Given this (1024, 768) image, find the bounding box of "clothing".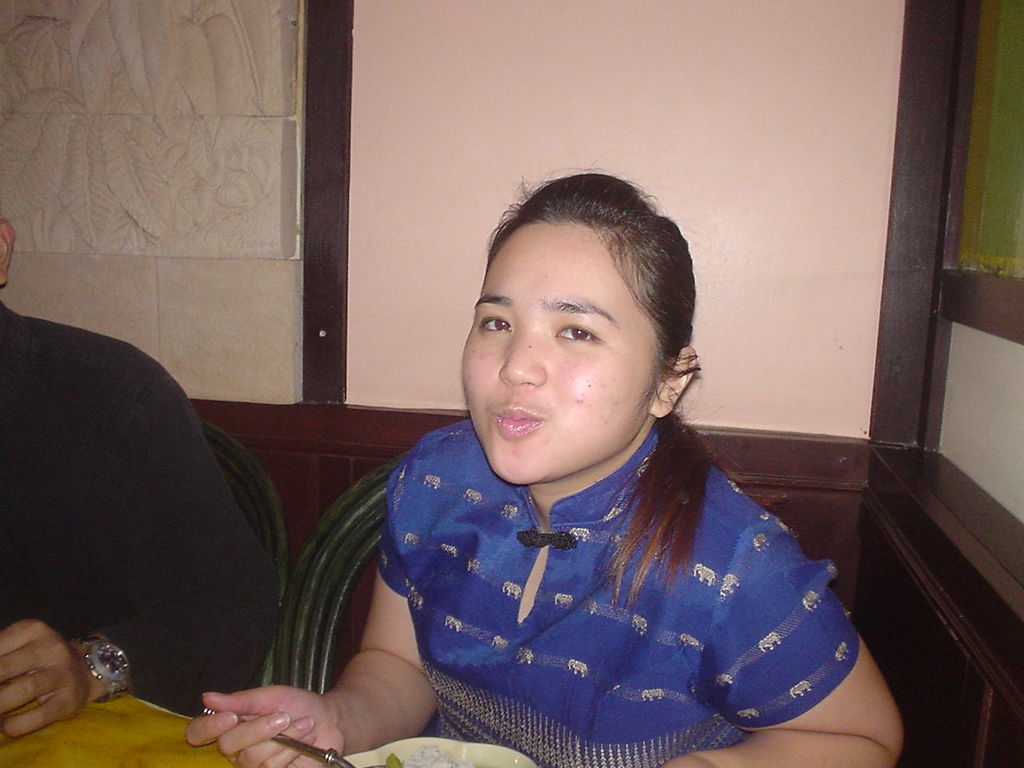
326:382:890:753.
